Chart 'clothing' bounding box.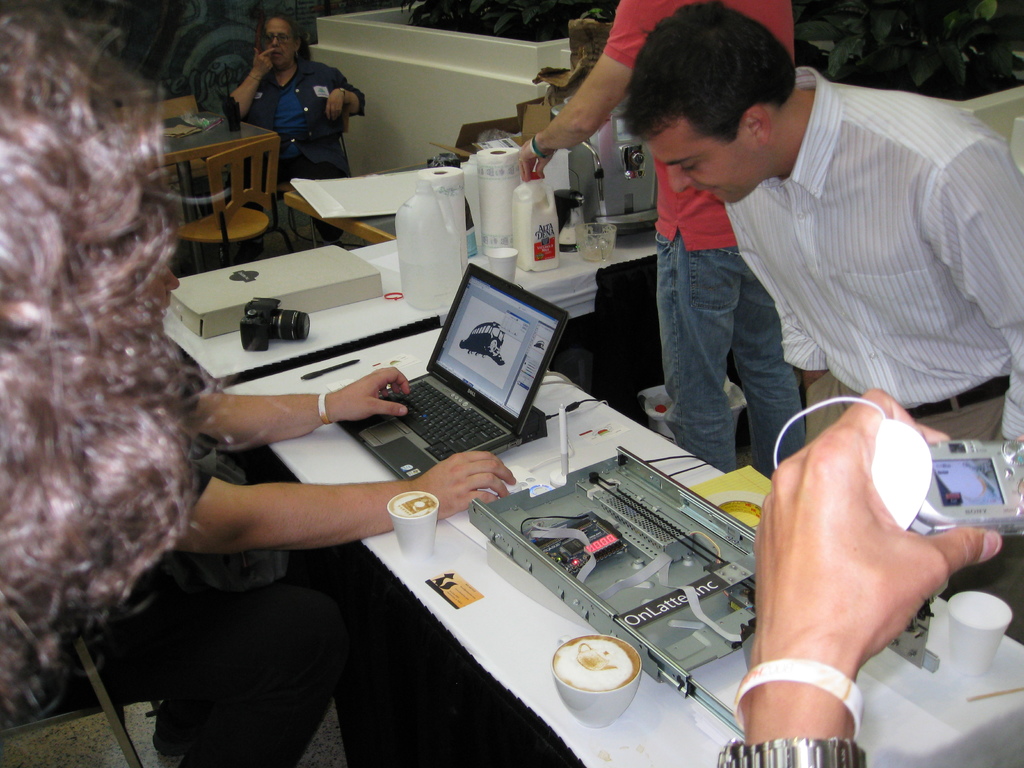
Charted: <box>240,60,367,170</box>.
